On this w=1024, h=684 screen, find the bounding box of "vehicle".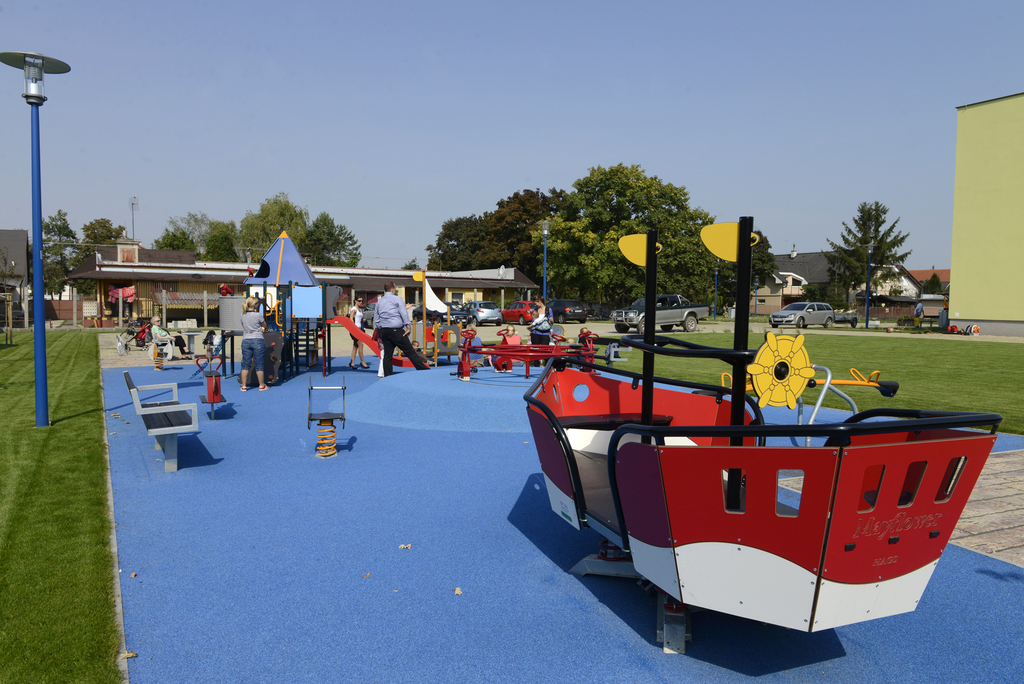
Bounding box: [608, 289, 711, 332].
